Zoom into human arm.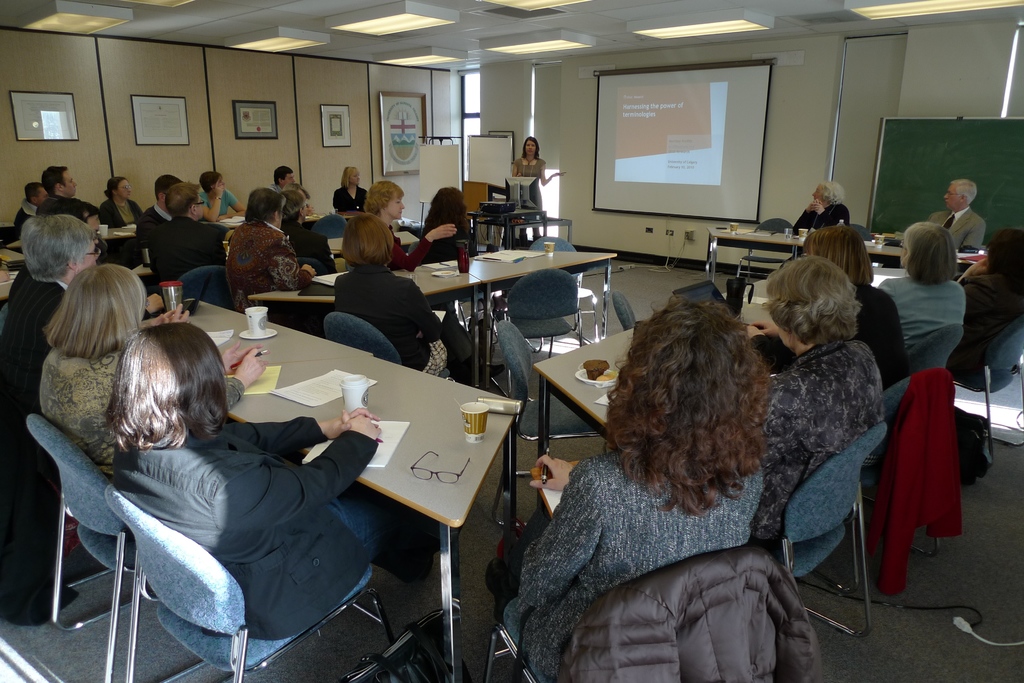
Zoom target: bbox=(527, 450, 566, 495).
